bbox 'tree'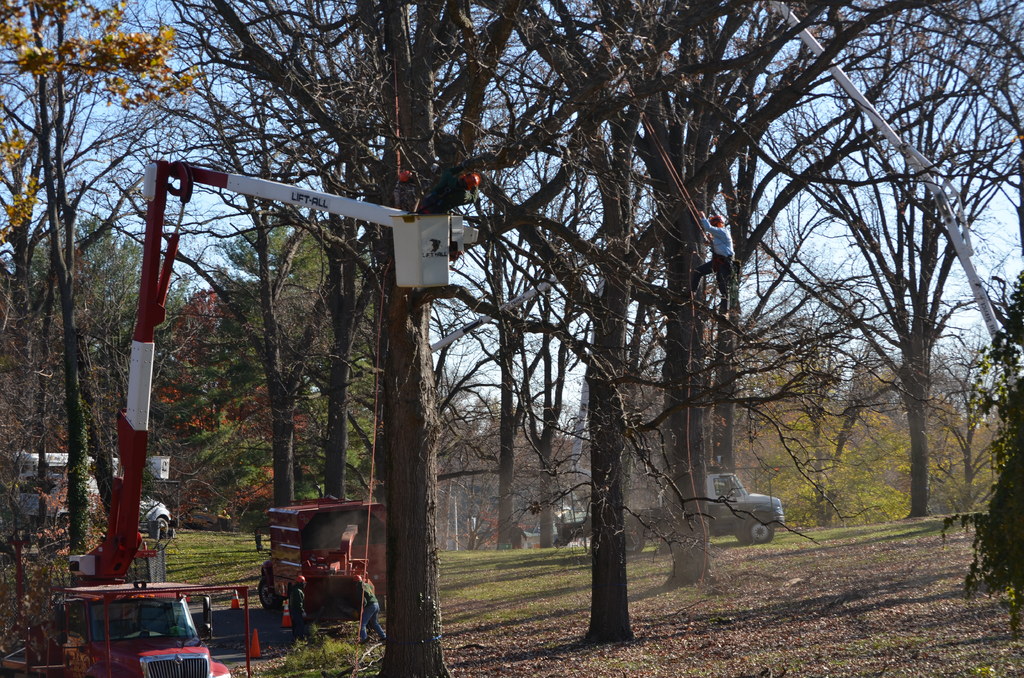
954,262,1023,653
